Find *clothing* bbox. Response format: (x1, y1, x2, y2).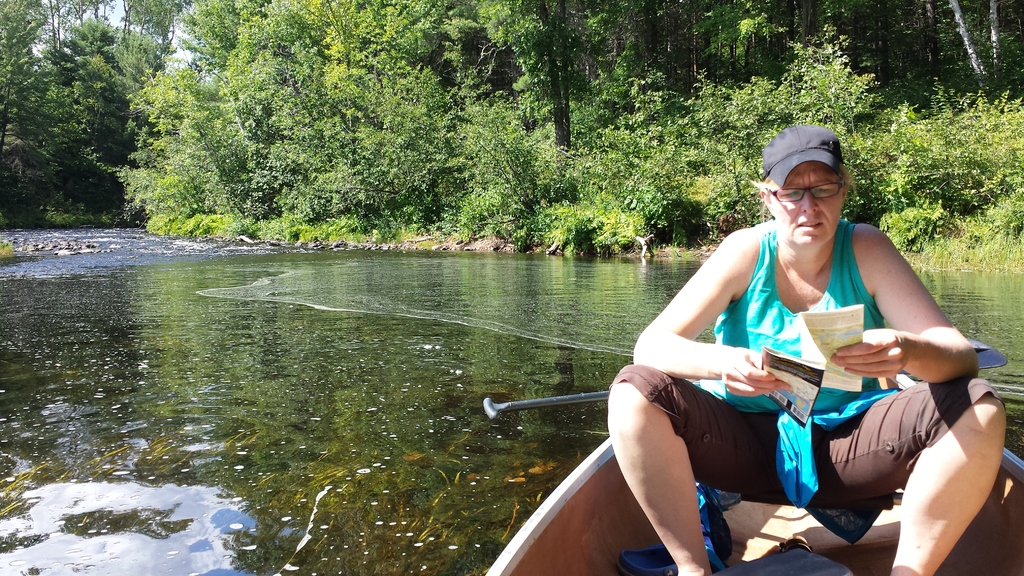
(641, 219, 950, 518).
